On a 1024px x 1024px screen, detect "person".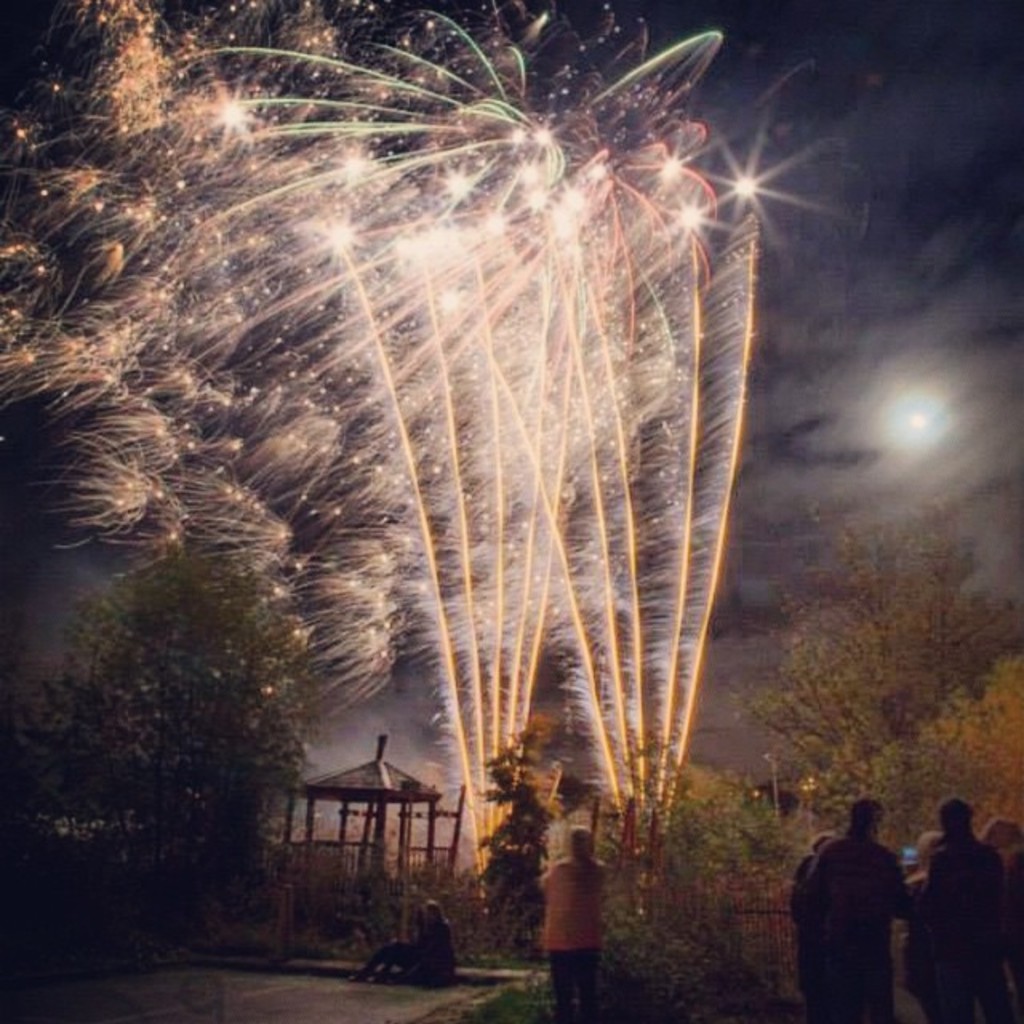
(917,795,1008,1022).
